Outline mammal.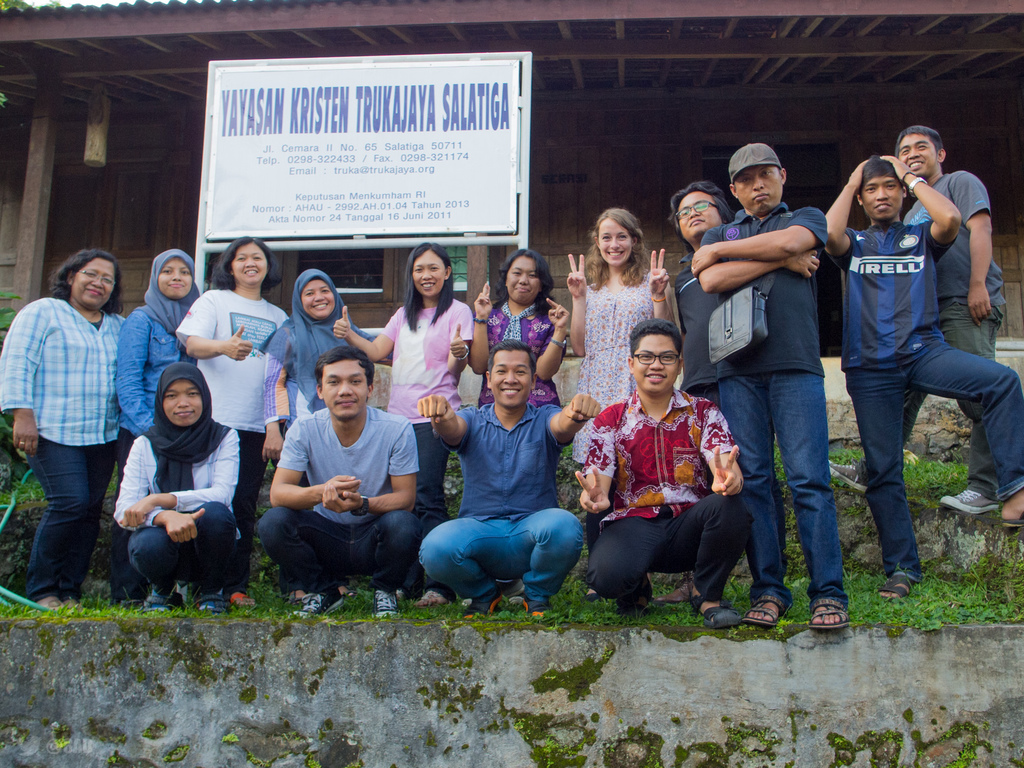
Outline: {"left": 895, "top": 118, "right": 1006, "bottom": 524}.
